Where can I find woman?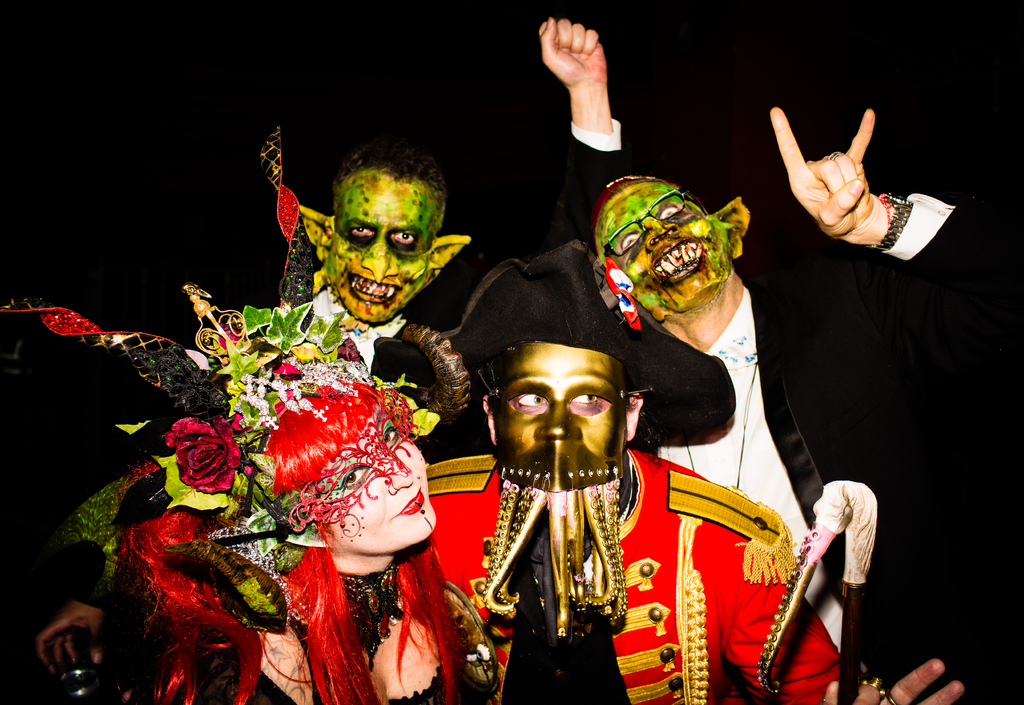
You can find it at bbox=(176, 284, 476, 682).
